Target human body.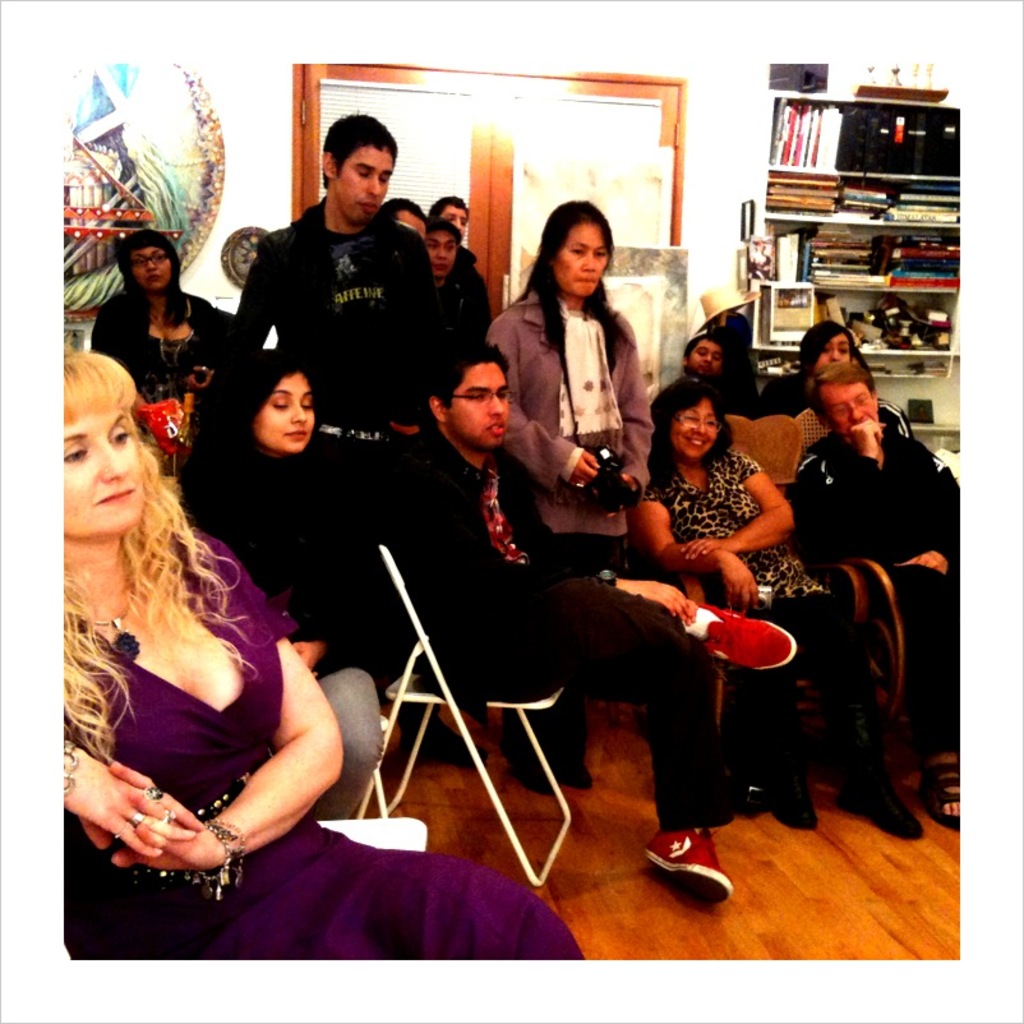
Target region: bbox(382, 189, 423, 240).
